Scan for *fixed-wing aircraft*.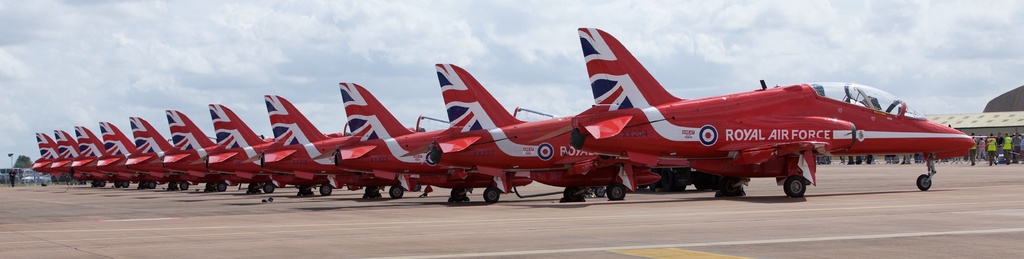
Scan result: bbox(76, 123, 106, 188).
